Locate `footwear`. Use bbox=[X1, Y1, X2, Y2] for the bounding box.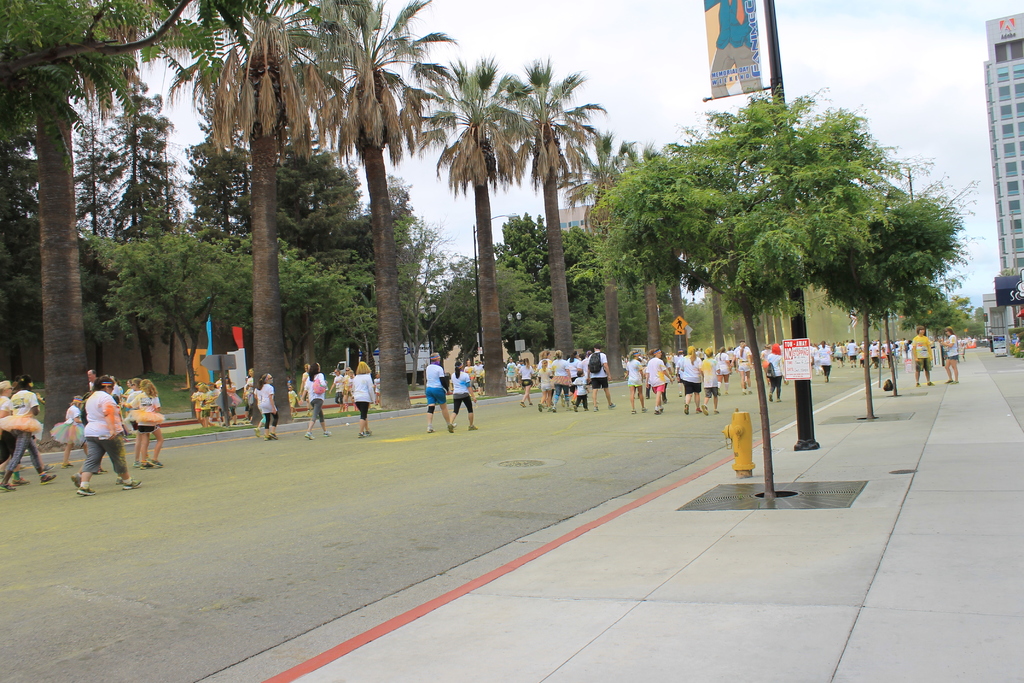
bbox=[305, 431, 314, 439].
